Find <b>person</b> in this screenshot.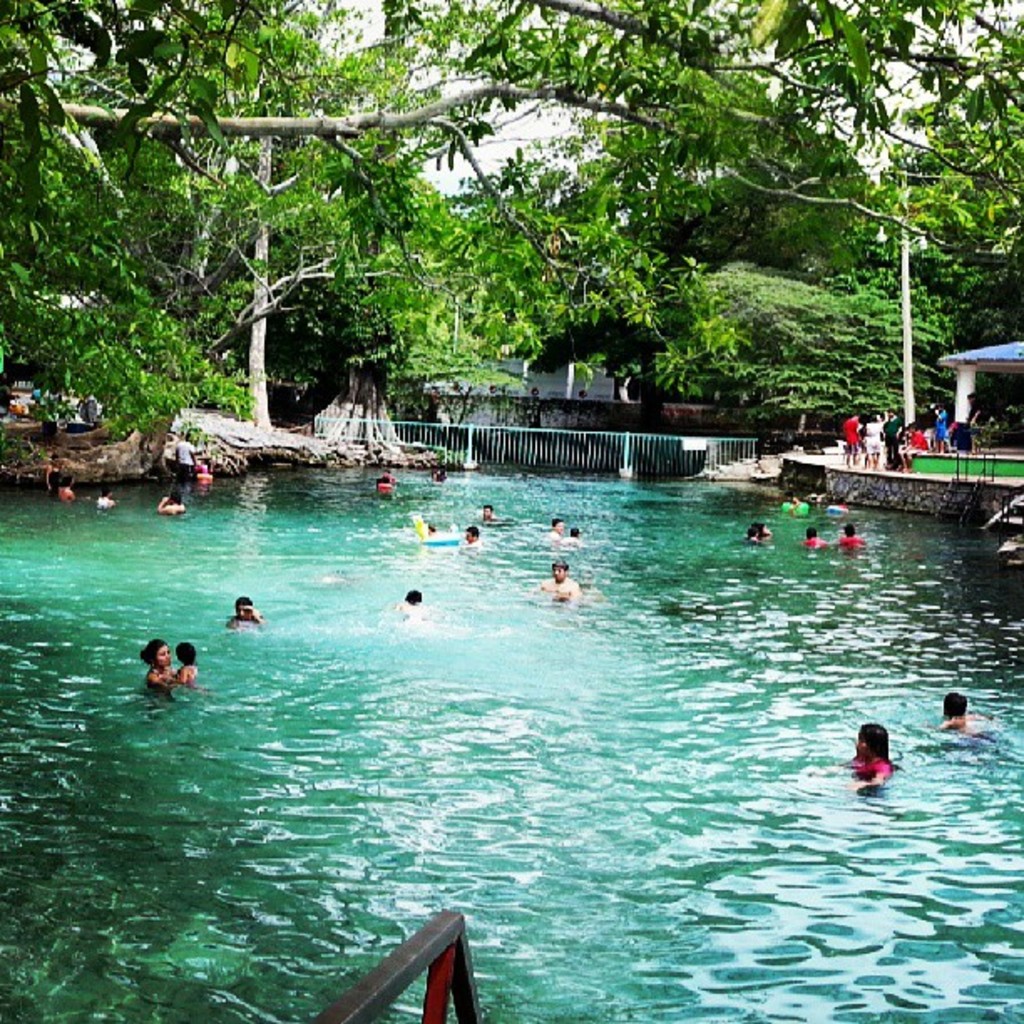
The bounding box for <b>person</b> is 142 637 179 693.
